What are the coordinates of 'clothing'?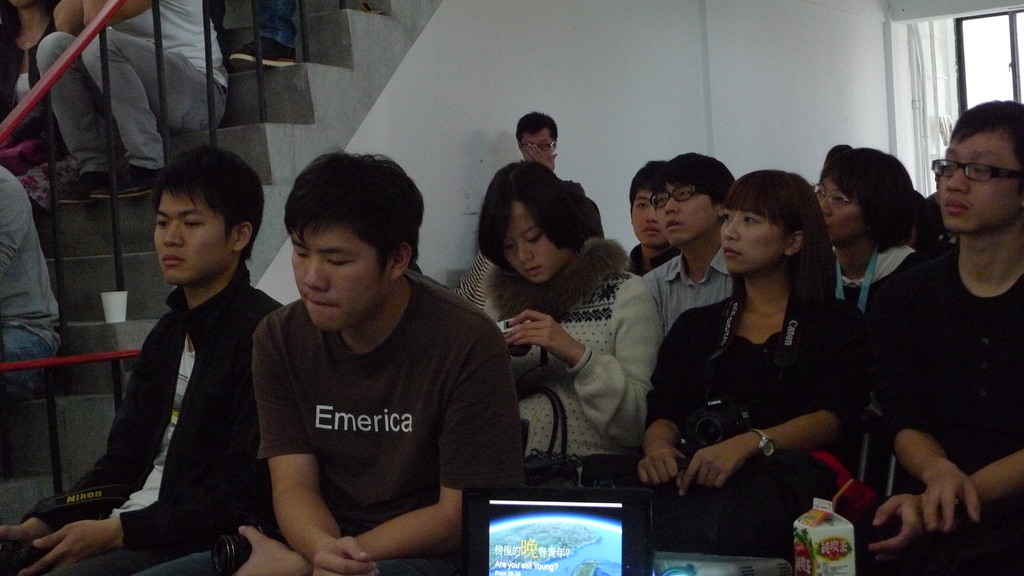
[863, 244, 1023, 575].
